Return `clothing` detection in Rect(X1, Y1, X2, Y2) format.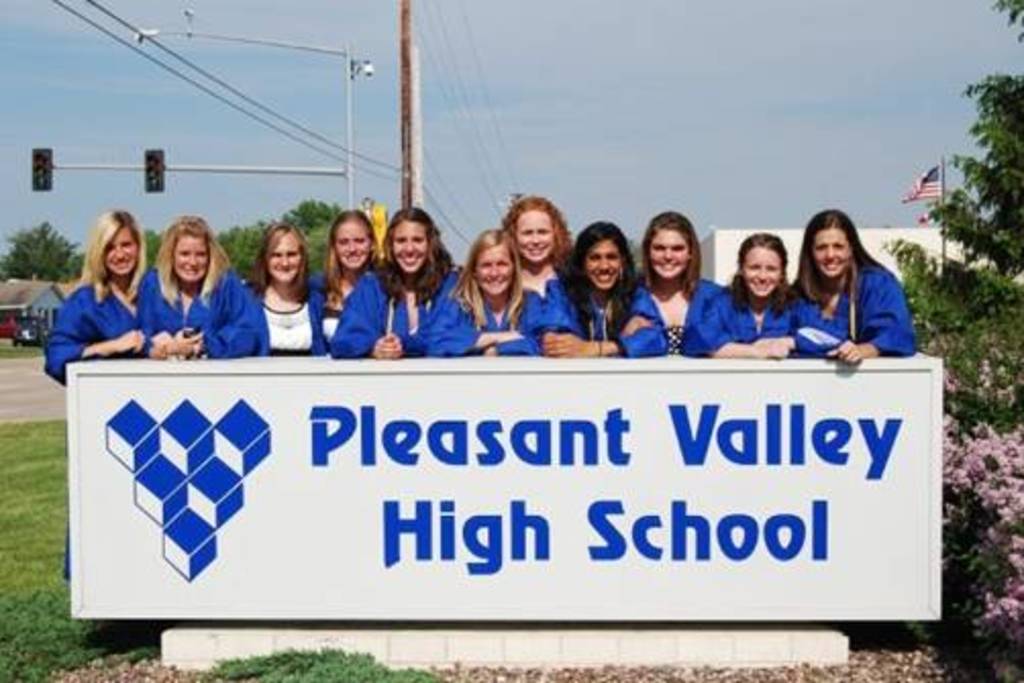
Rect(518, 275, 573, 345).
